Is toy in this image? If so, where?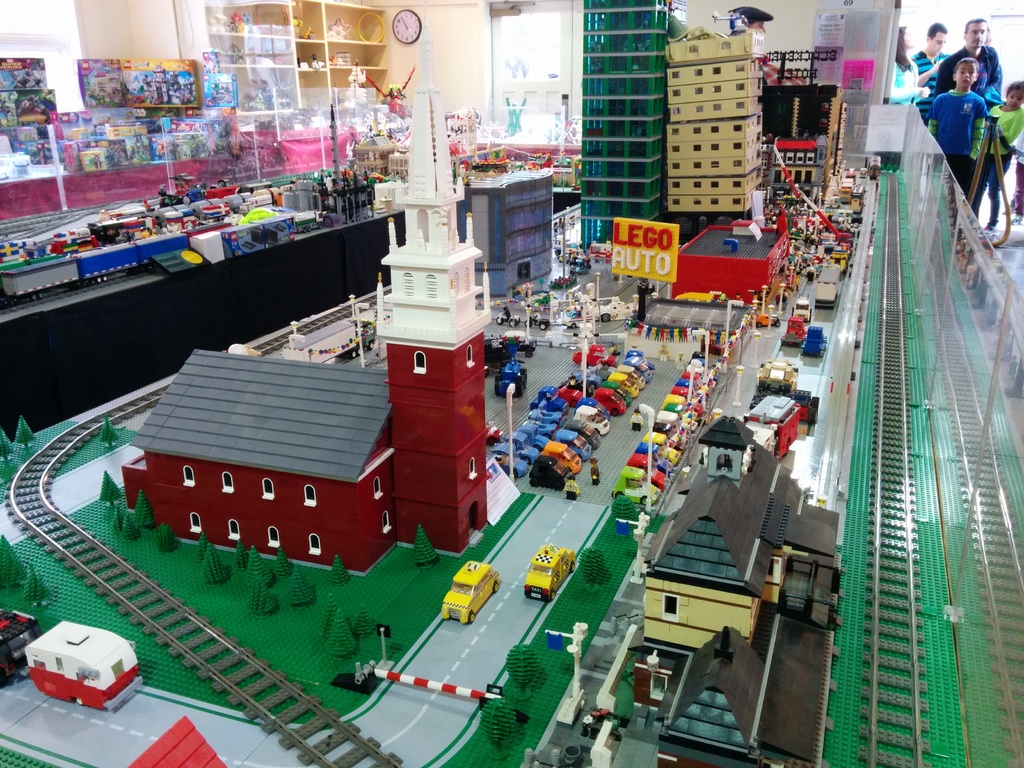
Yes, at x1=573, y1=405, x2=600, y2=438.
